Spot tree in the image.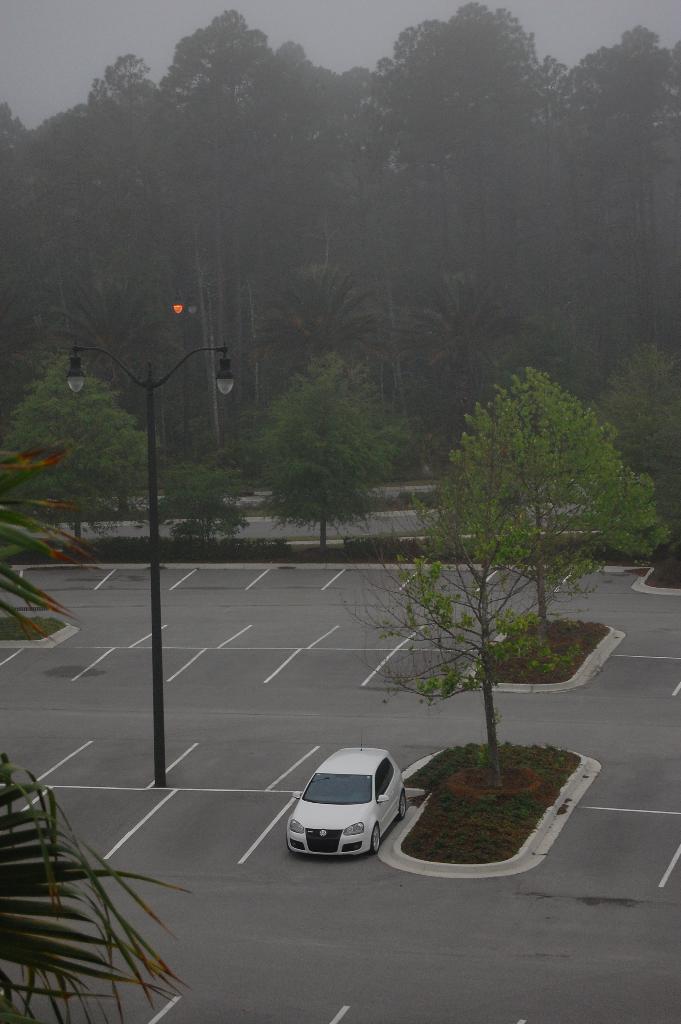
tree found at 432/368/676/641.
